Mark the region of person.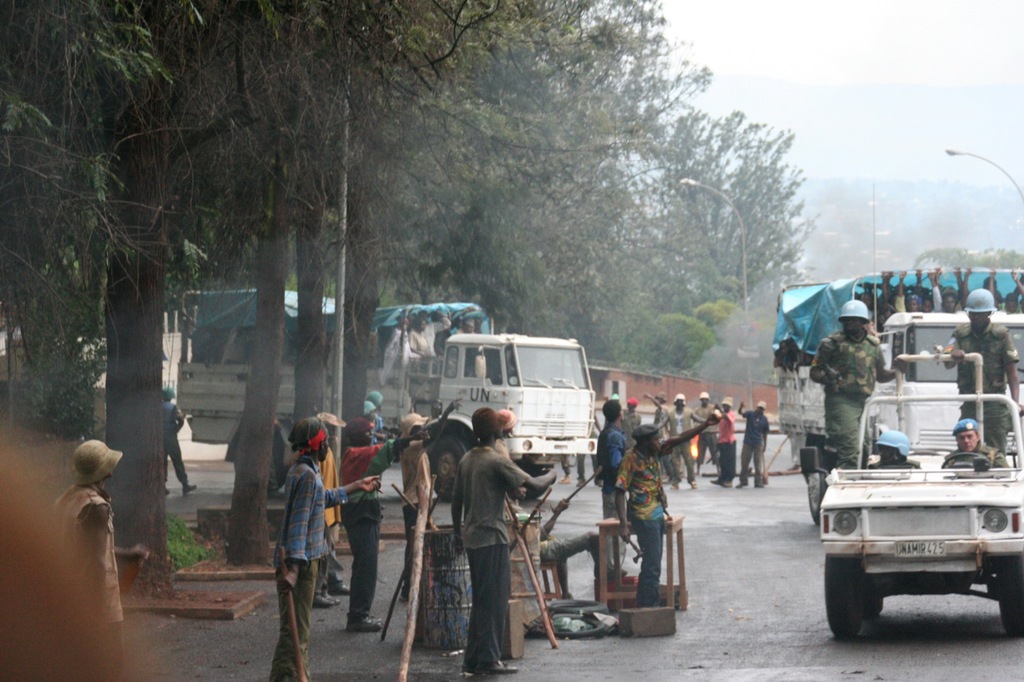
Region: 941 310 1023 457.
